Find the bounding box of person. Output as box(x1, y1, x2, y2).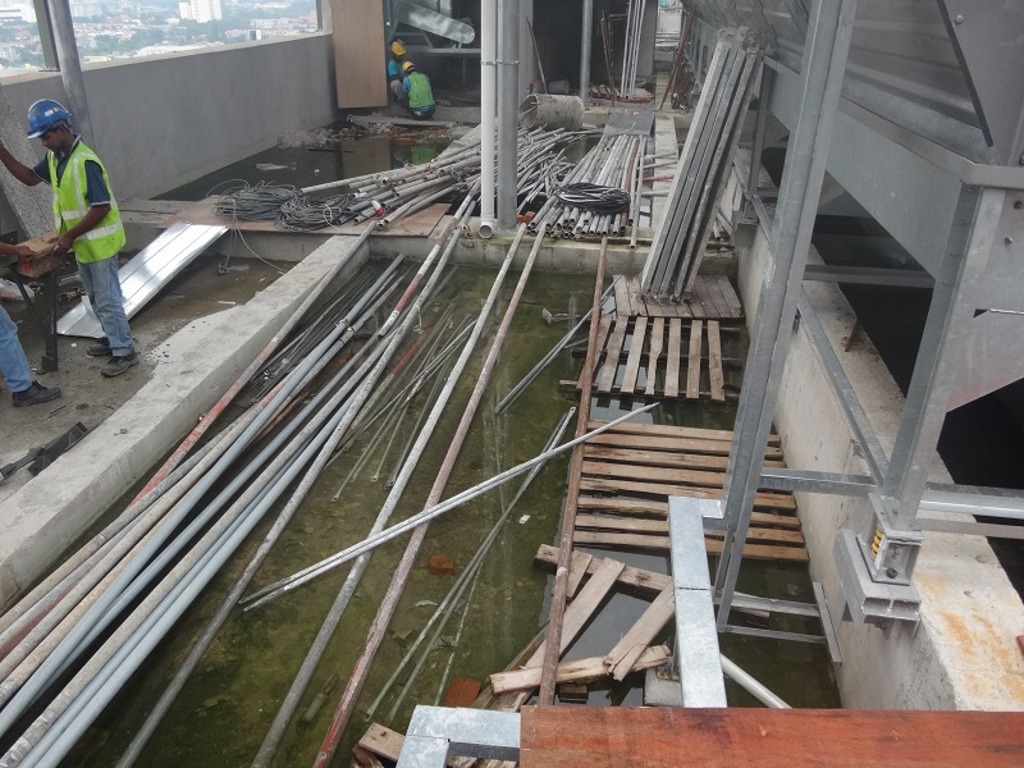
box(401, 60, 439, 119).
